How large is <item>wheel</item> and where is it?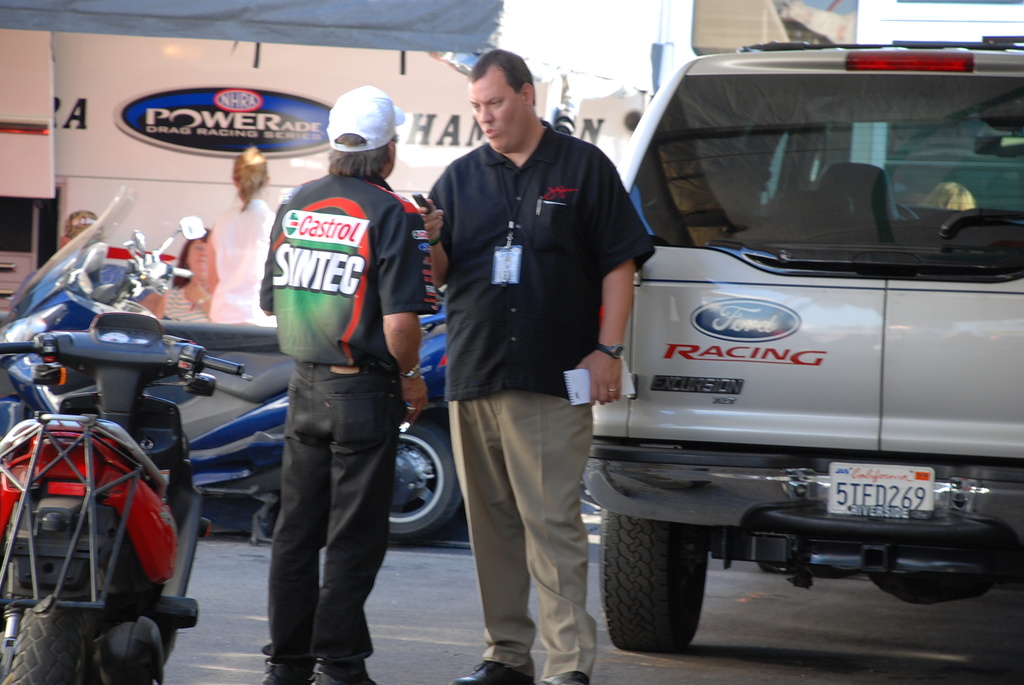
Bounding box: left=939, top=206, right=1023, bottom=261.
